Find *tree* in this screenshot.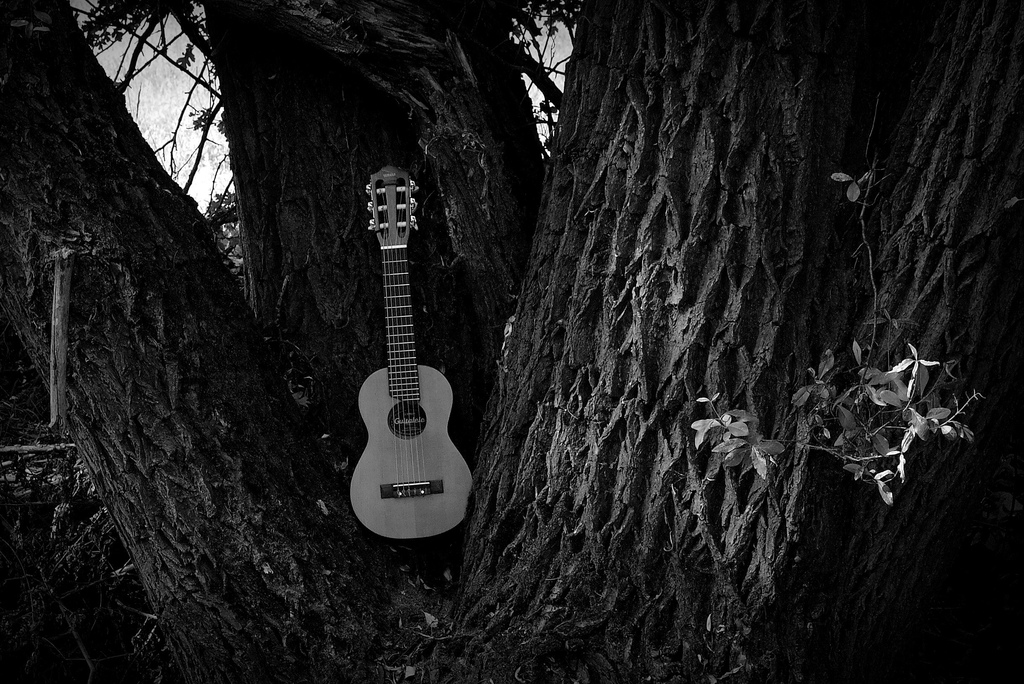
The bounding box for *tree* is 0:0:1023:683.
